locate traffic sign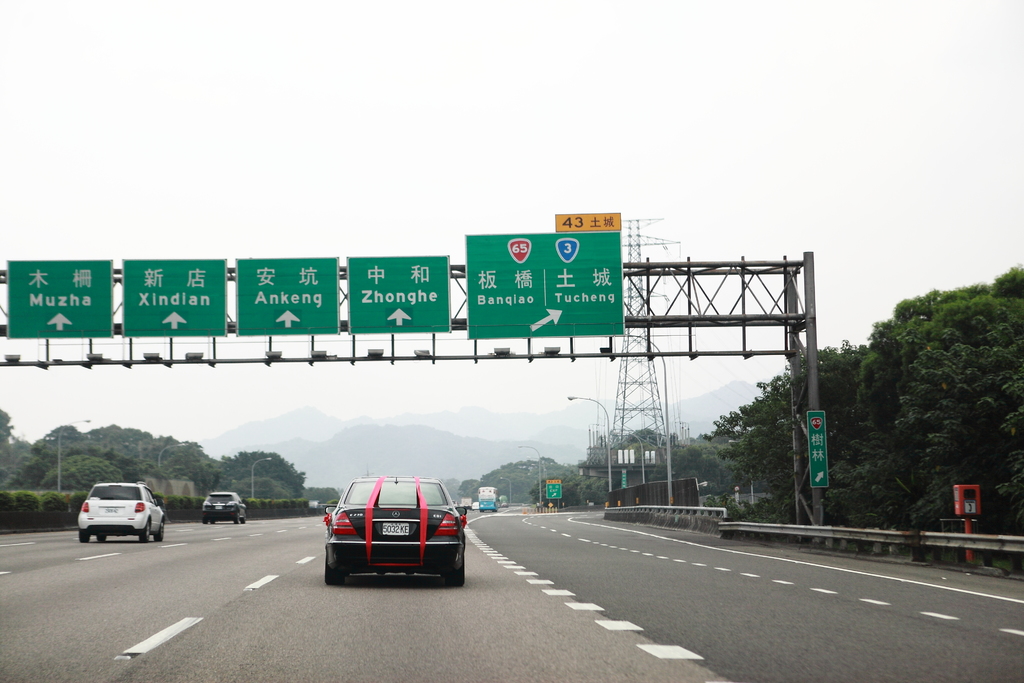
[348,252,454,331]
